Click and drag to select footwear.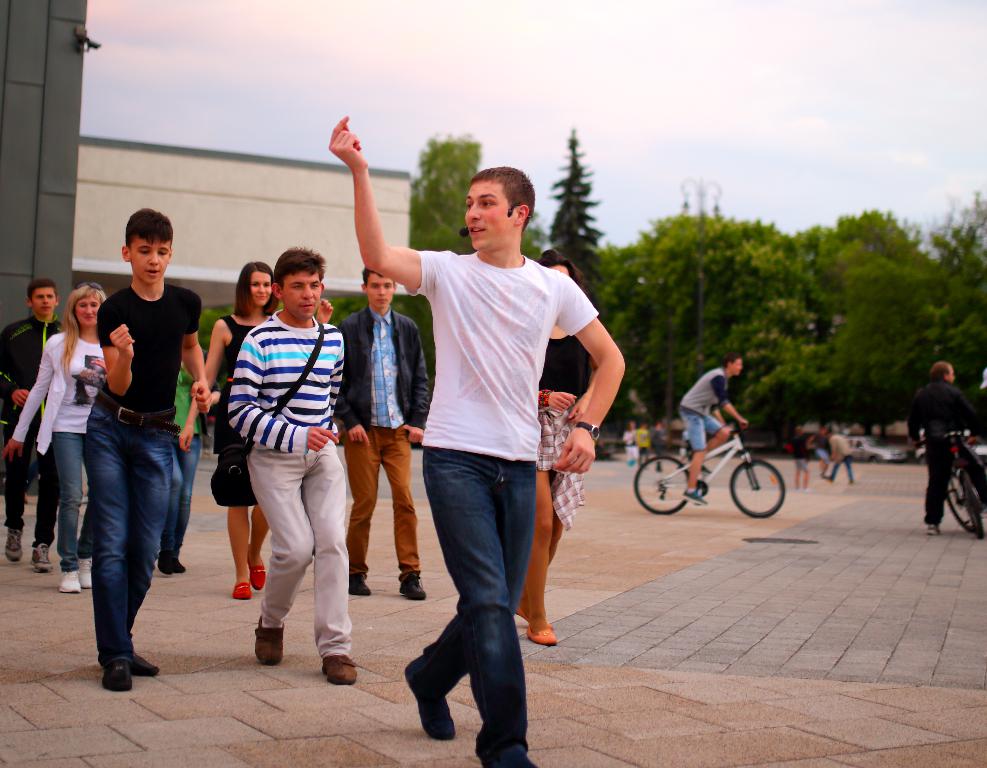
Selection: [x1=131, y1=656, x2=158, y2=677].
